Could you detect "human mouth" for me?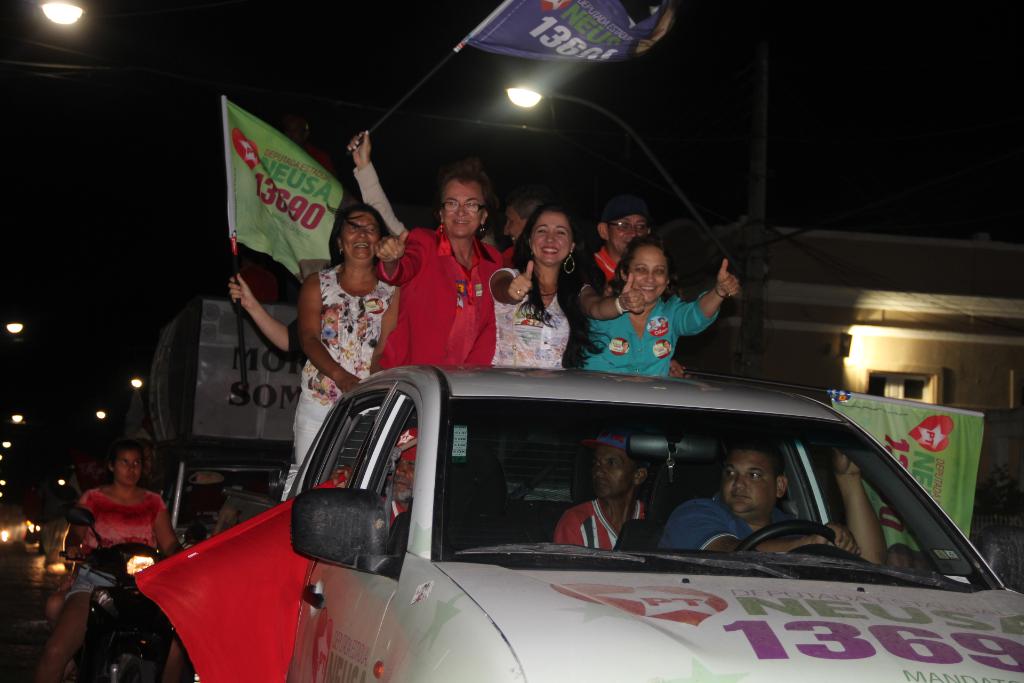
Detection result: select_region(353, 242, 372, 251).
